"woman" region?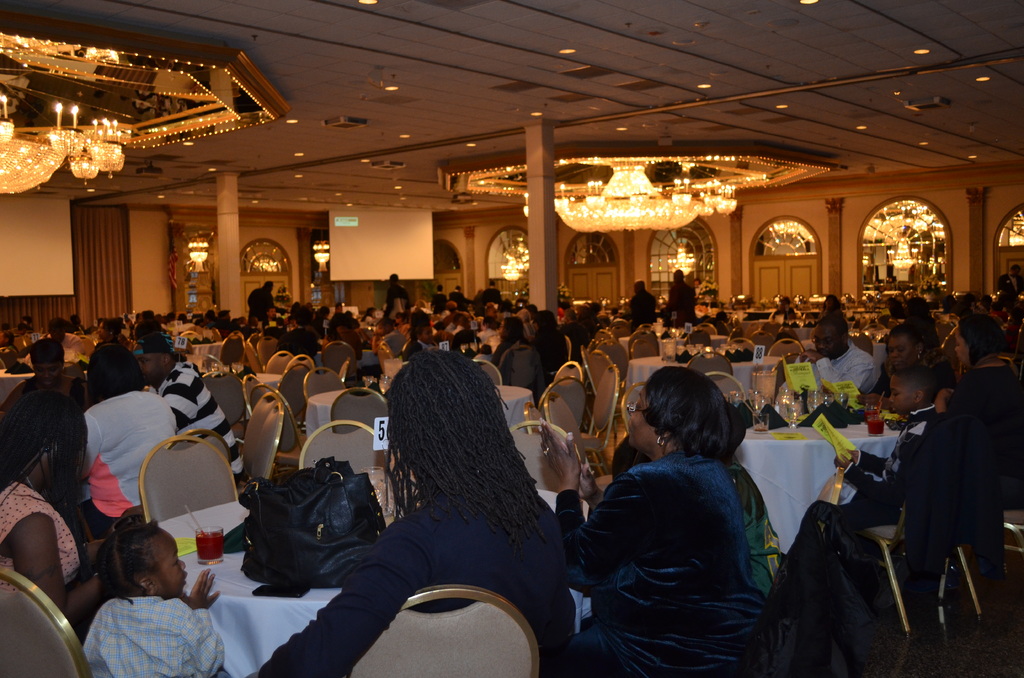
x1=991 y1=273 x2=1020 y2=314
